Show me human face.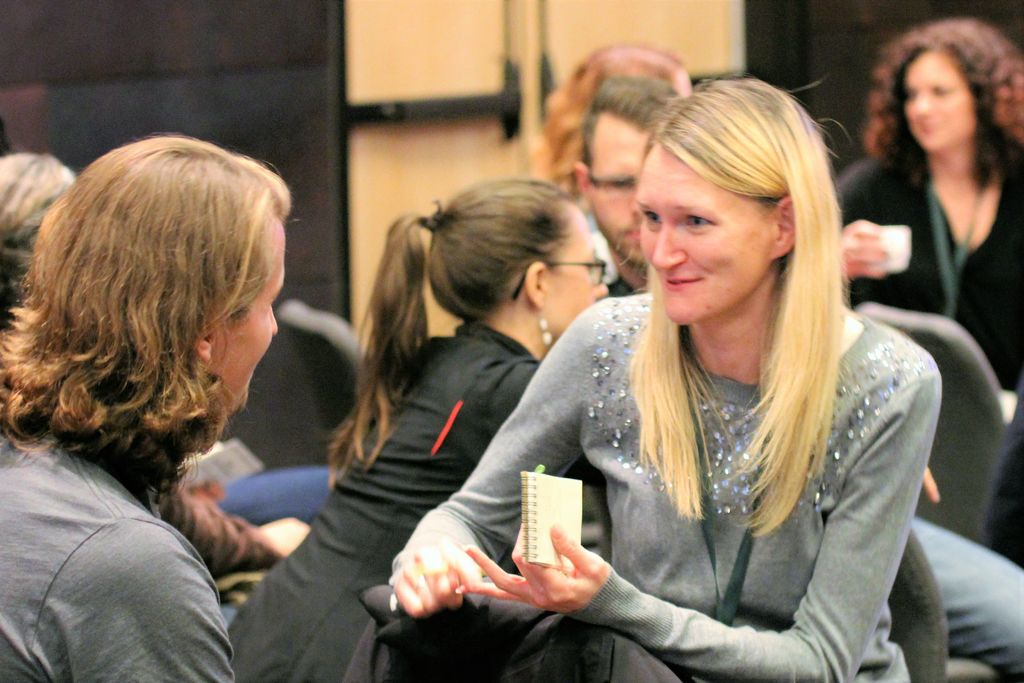
human face is here: [634,147,772,325].
